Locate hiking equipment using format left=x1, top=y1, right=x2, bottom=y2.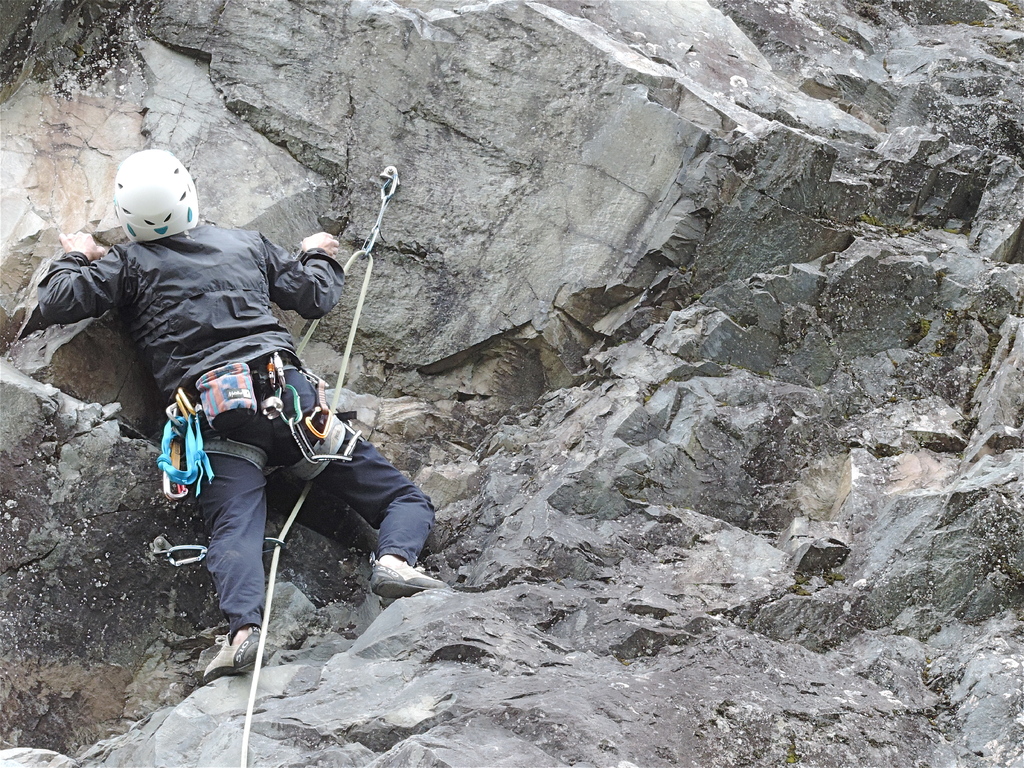
left=198, top=628, right=267, bottom=687.
